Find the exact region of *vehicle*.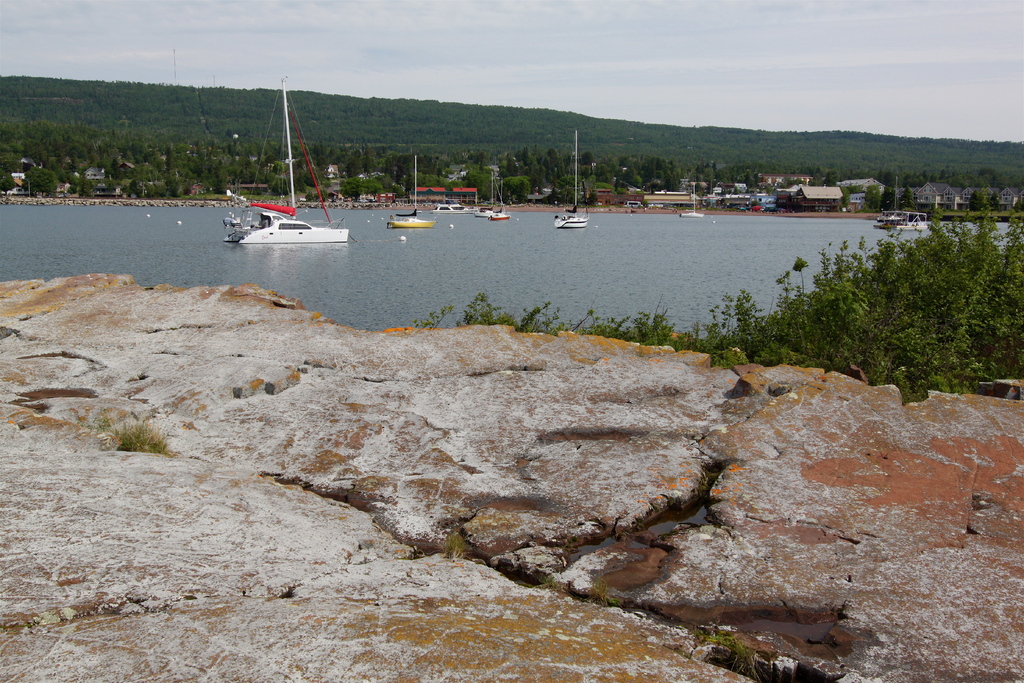
Exact region: (555, 129, 588, 233).
